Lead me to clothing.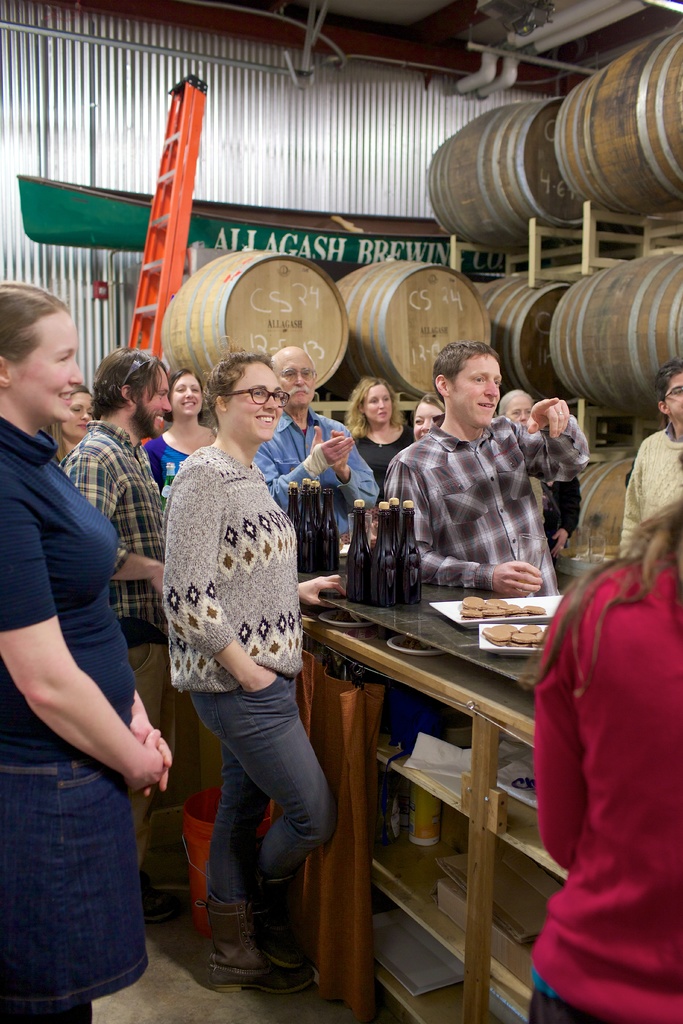
Lead to Rect(64, 416, 169, 886).
